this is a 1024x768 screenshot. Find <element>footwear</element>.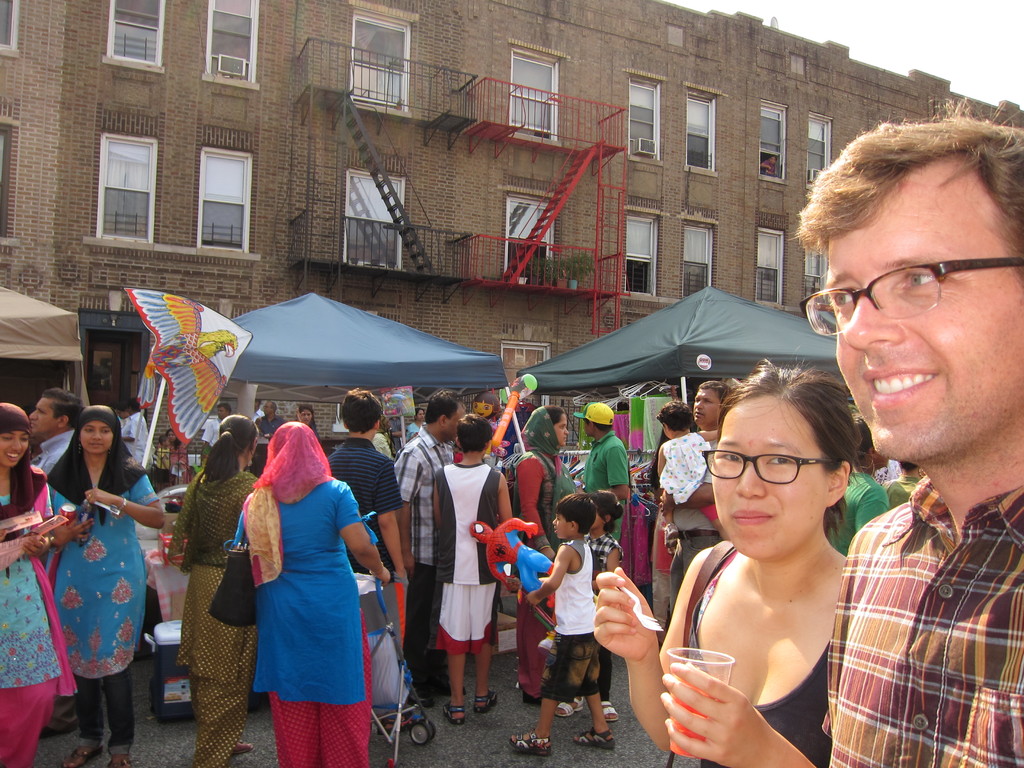
Bounding box: Rect(105, 753, 130, 767).
